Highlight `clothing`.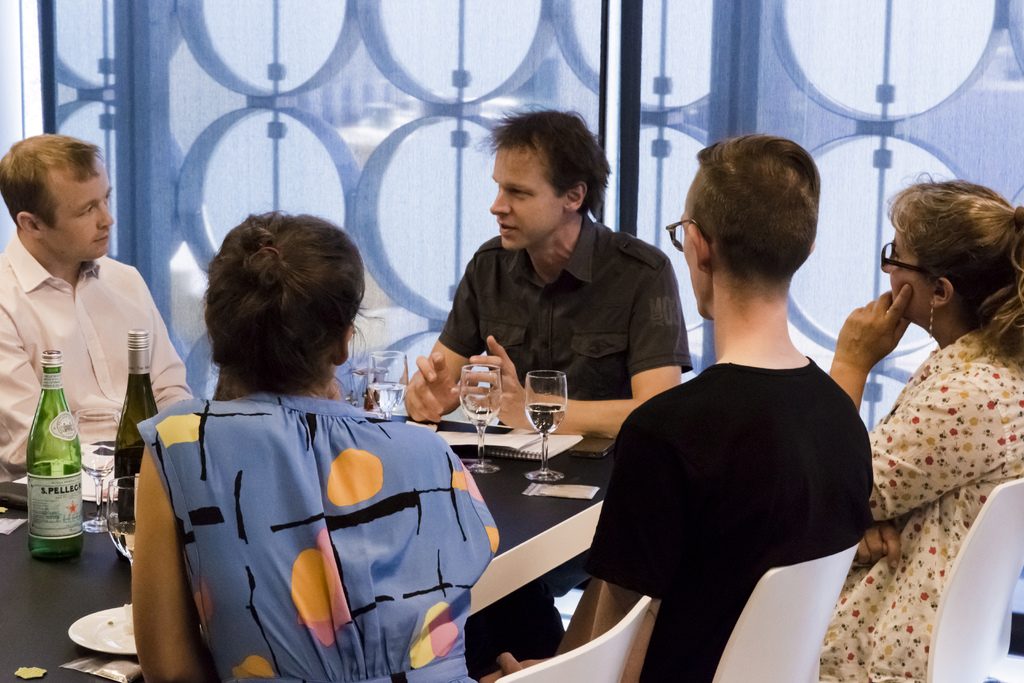
Highlighted region: {"left": 127, "top": 364, "right": 499, "bottom": 671}.
